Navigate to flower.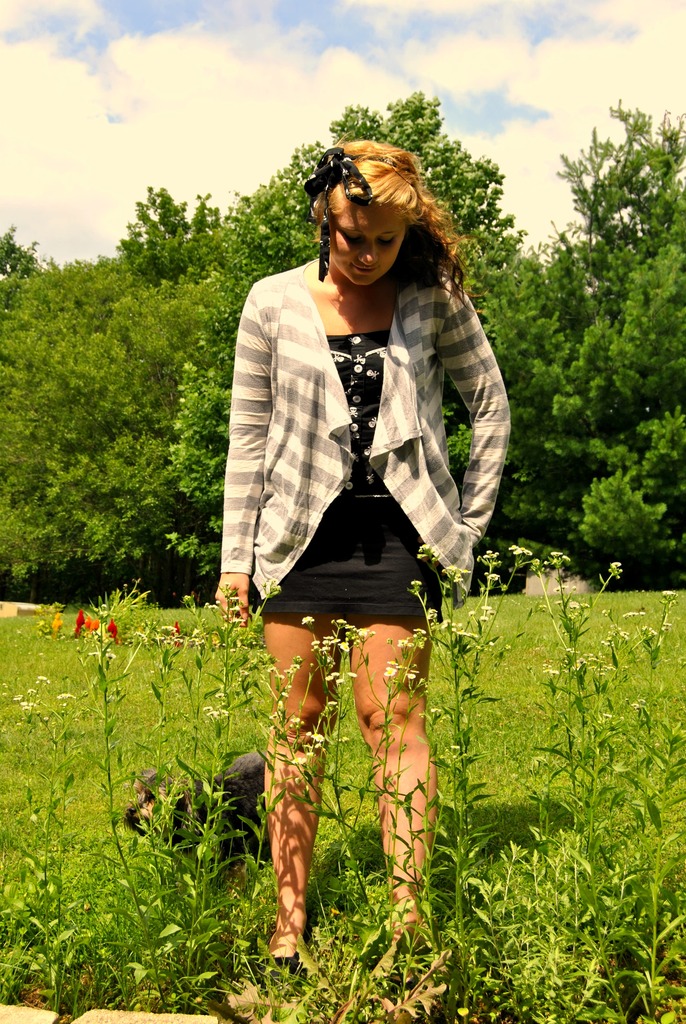
Navigation target: region(105, 616, 120, 644).
